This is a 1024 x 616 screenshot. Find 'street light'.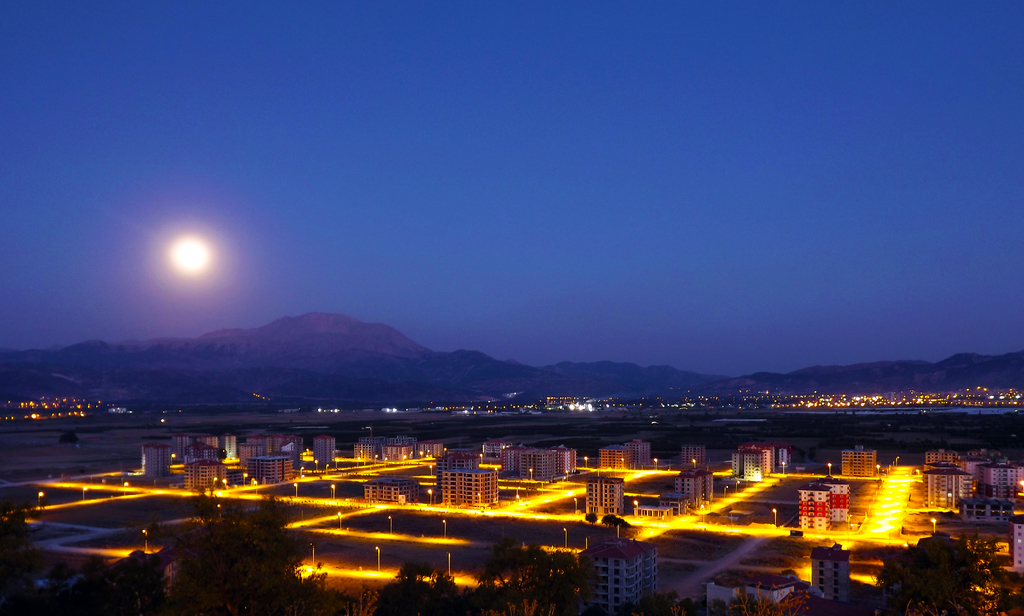
Bounding box: (239, 473, 247, 485).
